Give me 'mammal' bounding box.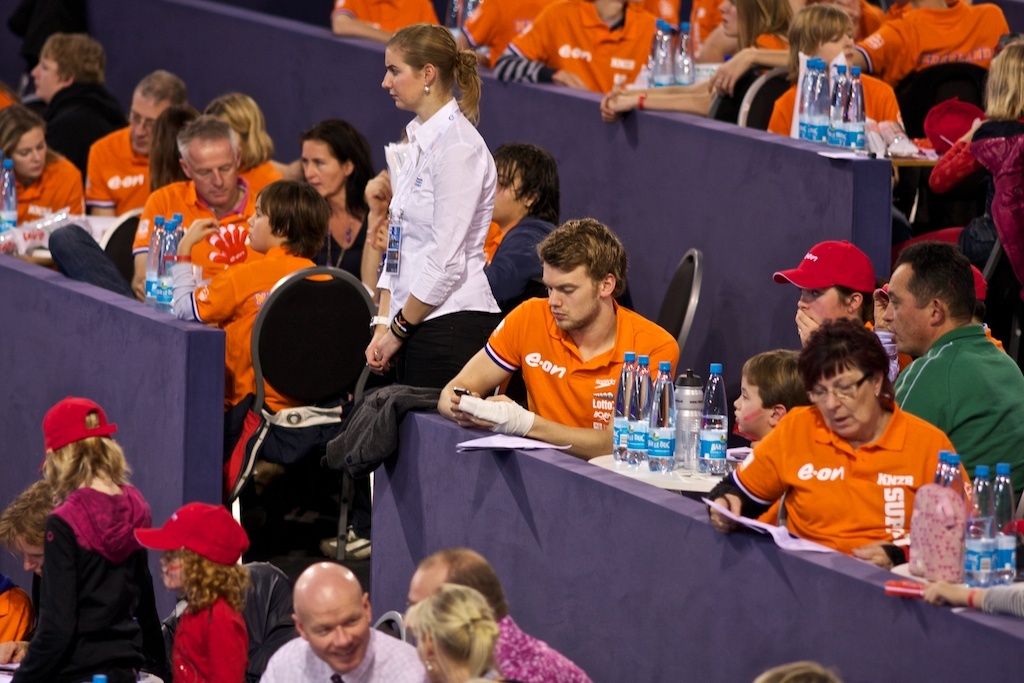
box=[491, 0, 670, 94].
